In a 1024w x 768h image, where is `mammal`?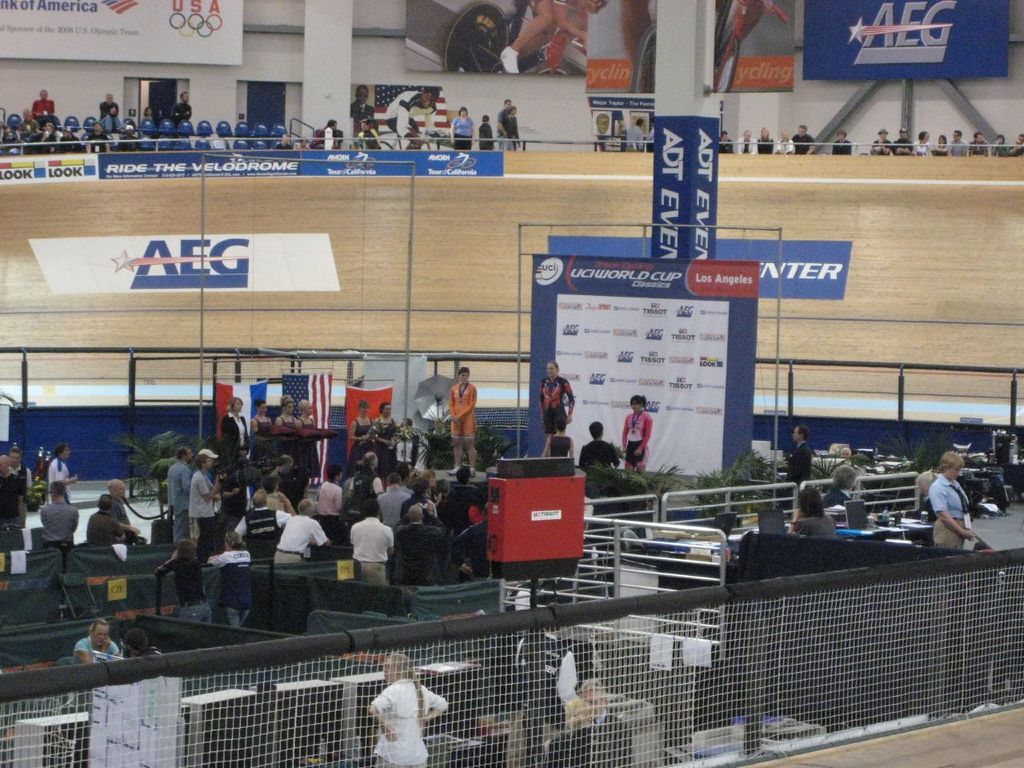
x1=162 y1=444 x2=194 y2=544.
